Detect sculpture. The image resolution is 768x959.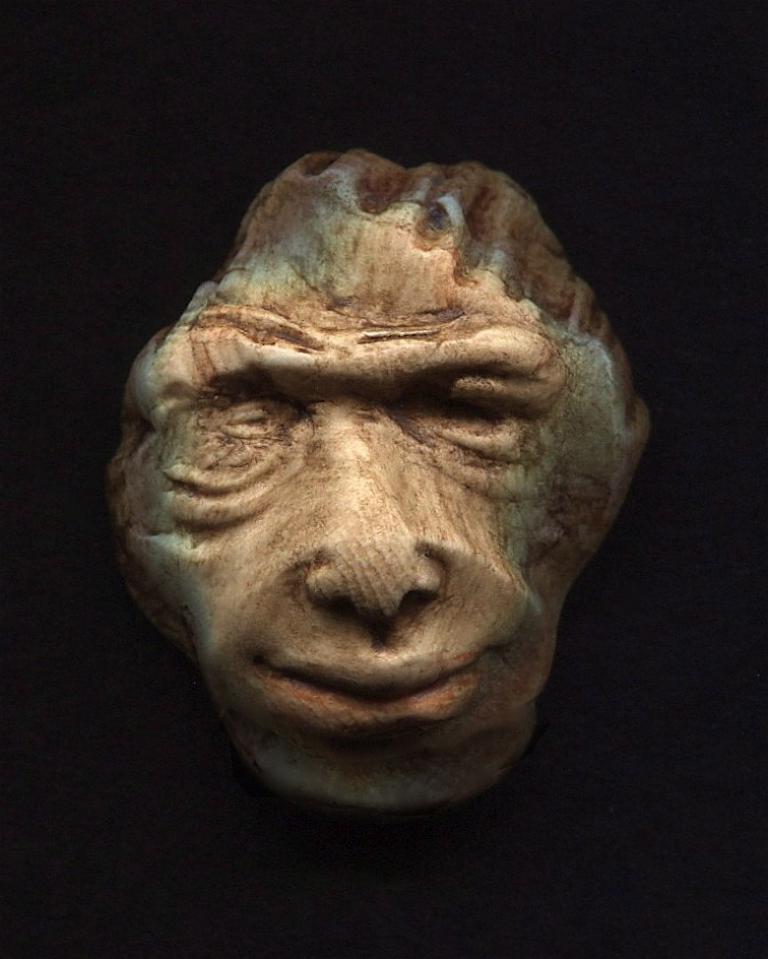
region(112, 154, 691, 821).
